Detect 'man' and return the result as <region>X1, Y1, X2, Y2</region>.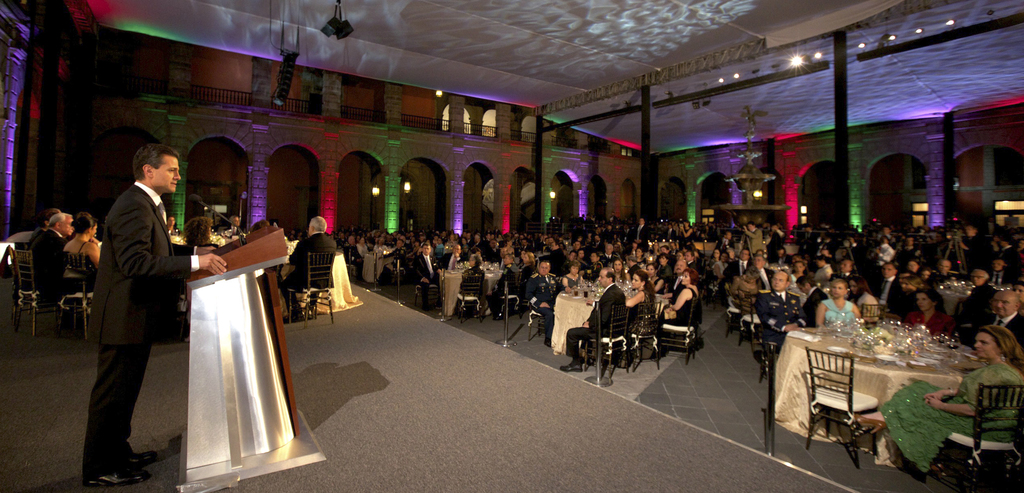
<region>959, 271, 1001, 322</region>.
